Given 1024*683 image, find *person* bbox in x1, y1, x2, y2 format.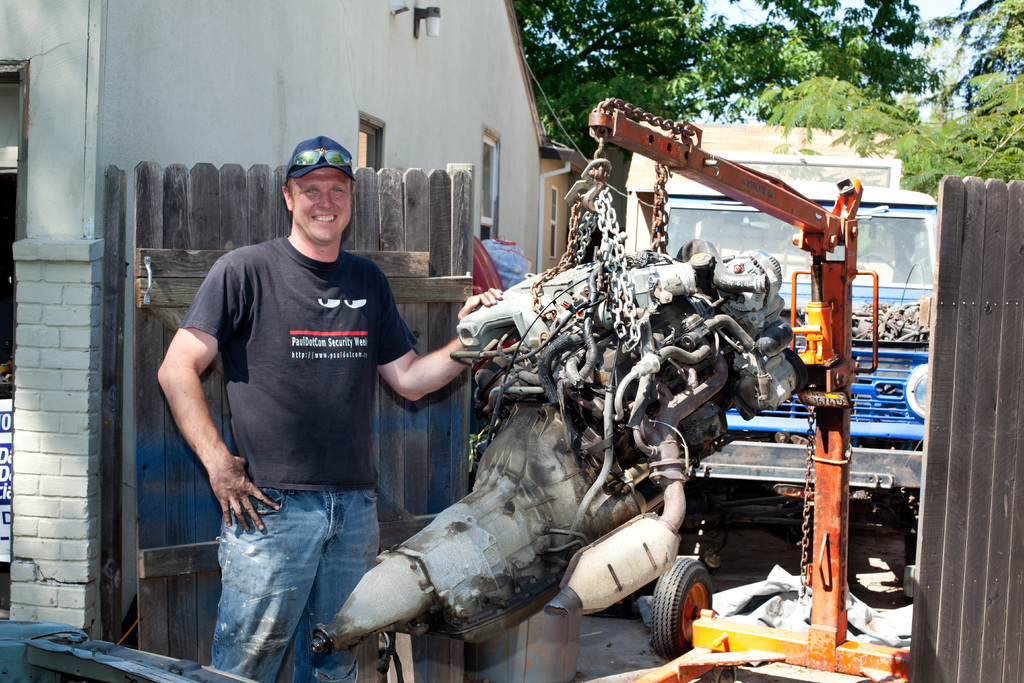
169, 106, 431, 682.
